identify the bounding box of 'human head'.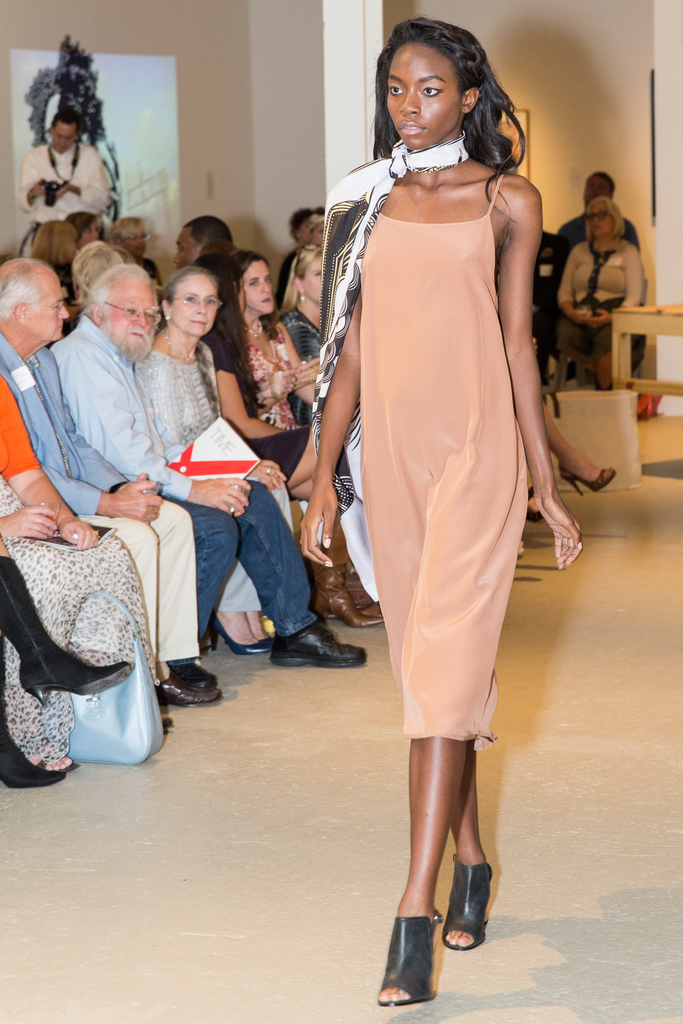
(left=32, top=218, right=79, bottom=264).
